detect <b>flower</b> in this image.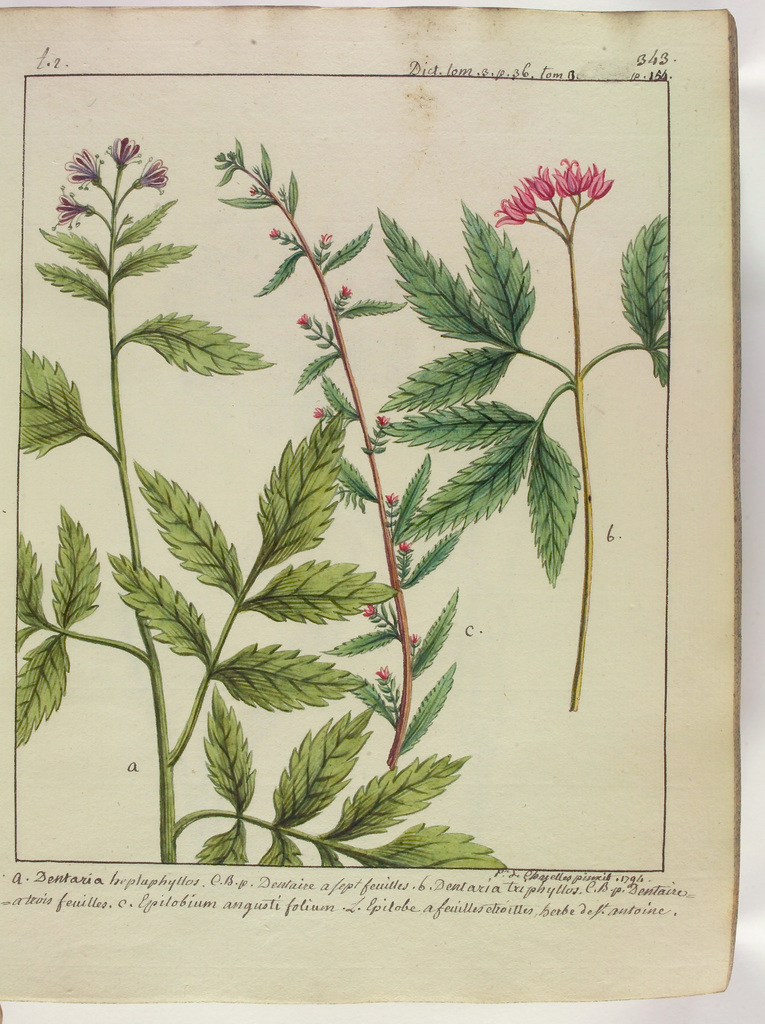
Detection: box(381, 660, 391, 673).
